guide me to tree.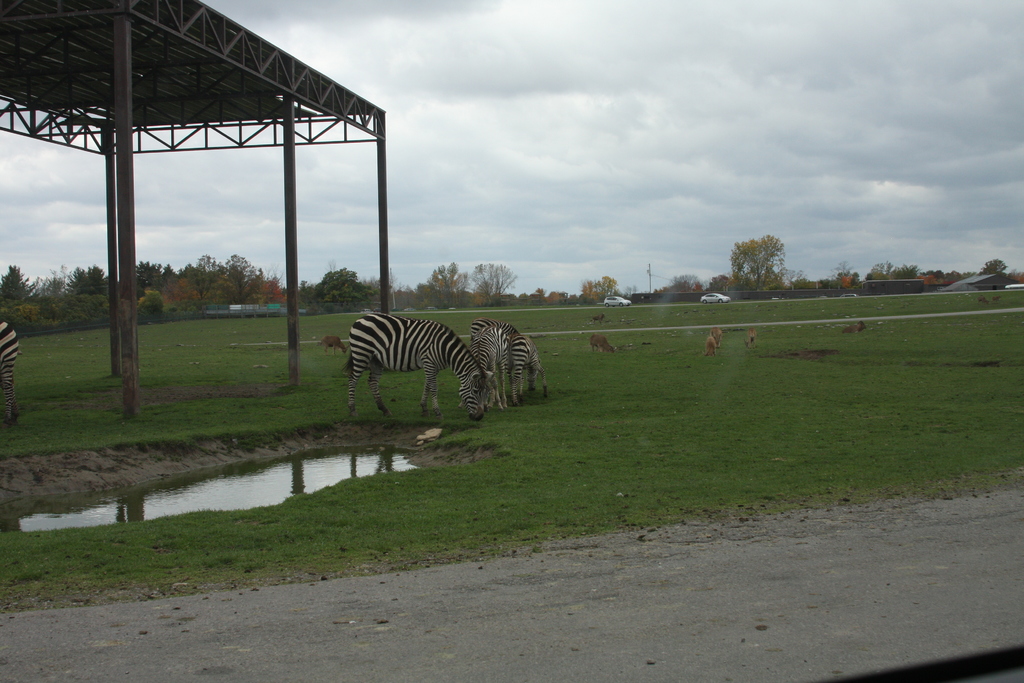
Guidance: [left=582, top=270, right=621, bottom=304].
